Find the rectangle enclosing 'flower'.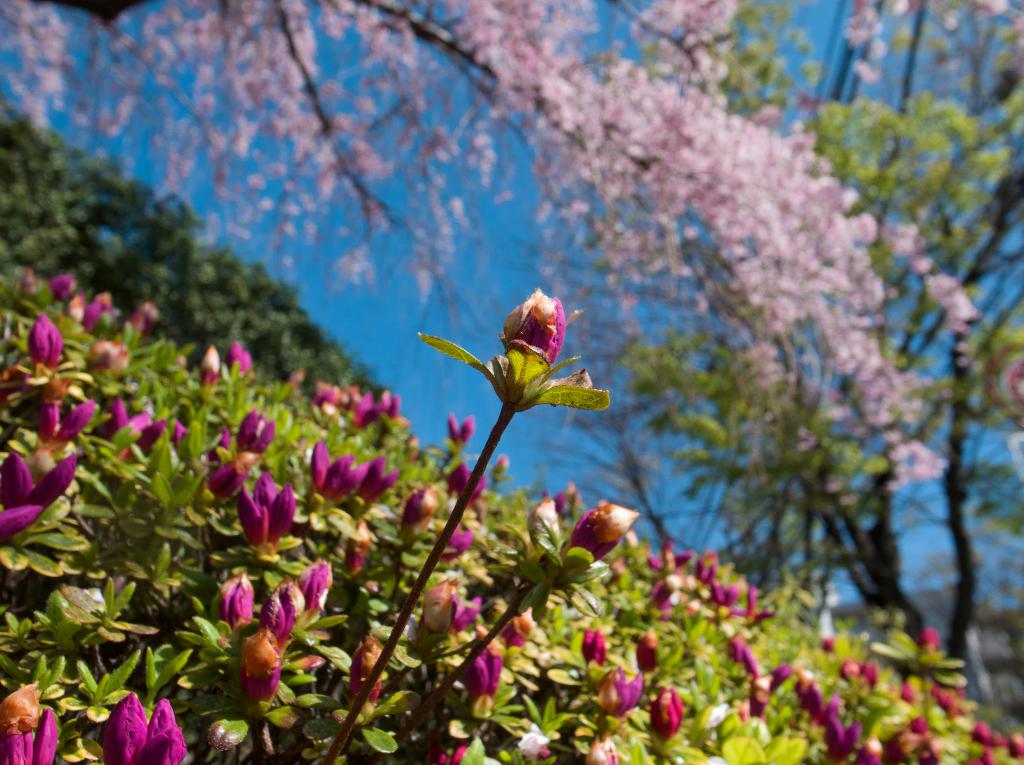
left=24, top=312, right=62, bottom=369.
